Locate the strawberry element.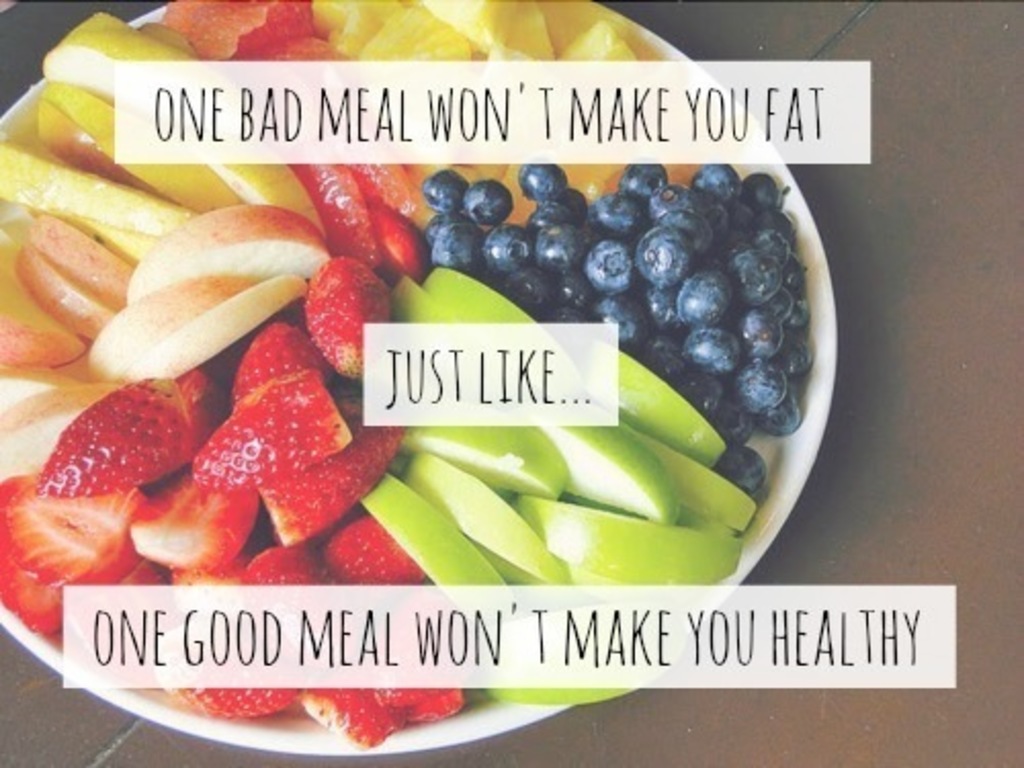
Element bbox: <box>315,516,426,598</box>.
